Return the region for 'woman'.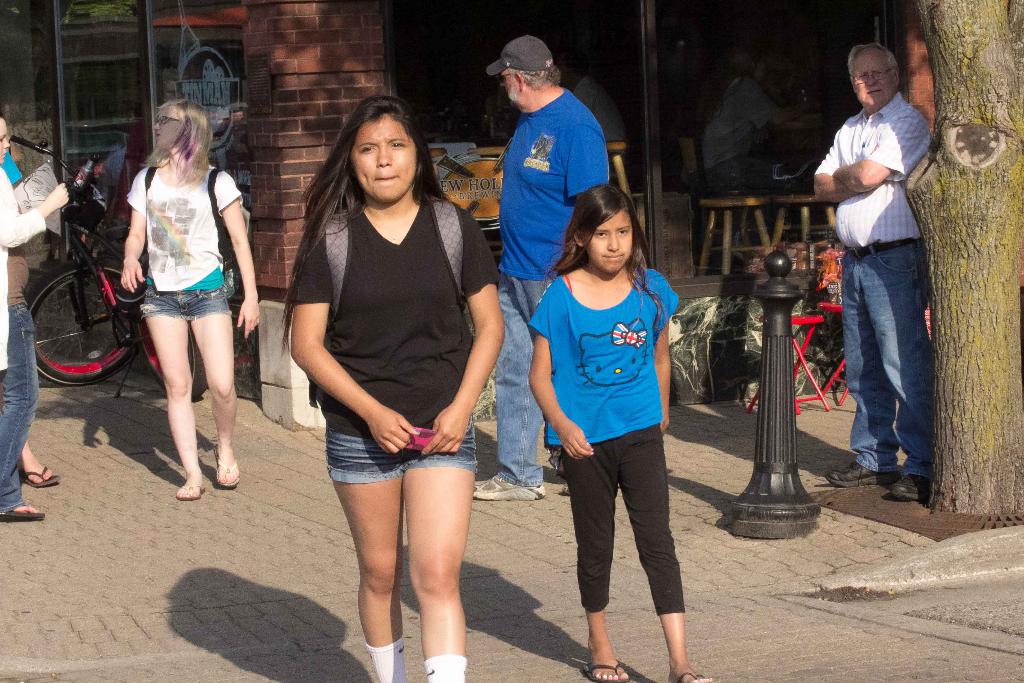
select_region(0, 122, 68, 520).
